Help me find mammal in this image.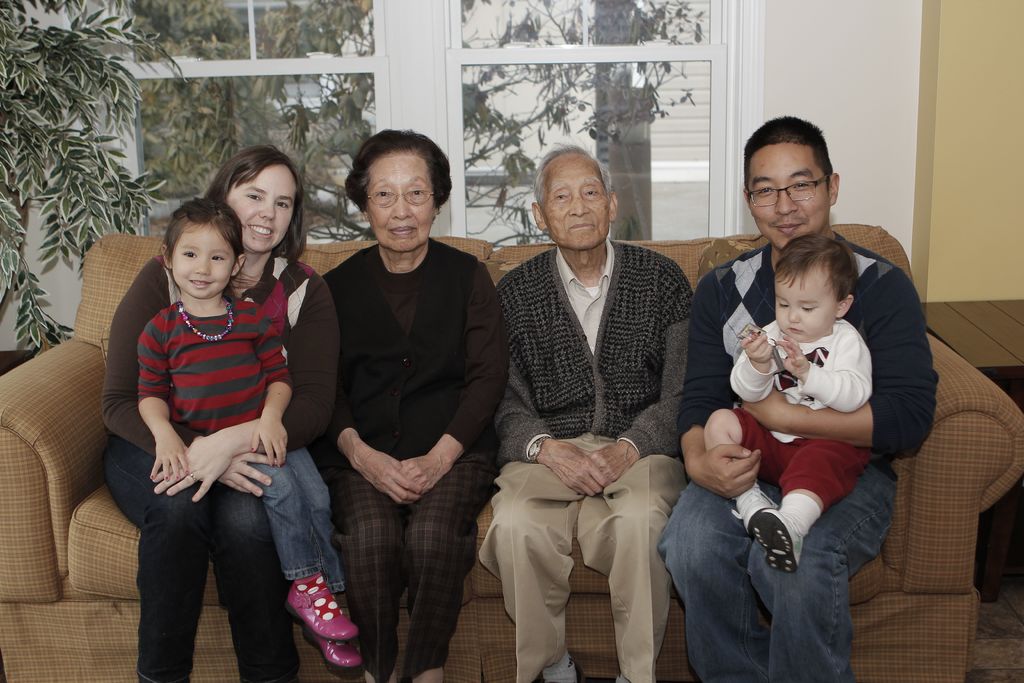
Found it: crop(134, 194, 364, 667).
